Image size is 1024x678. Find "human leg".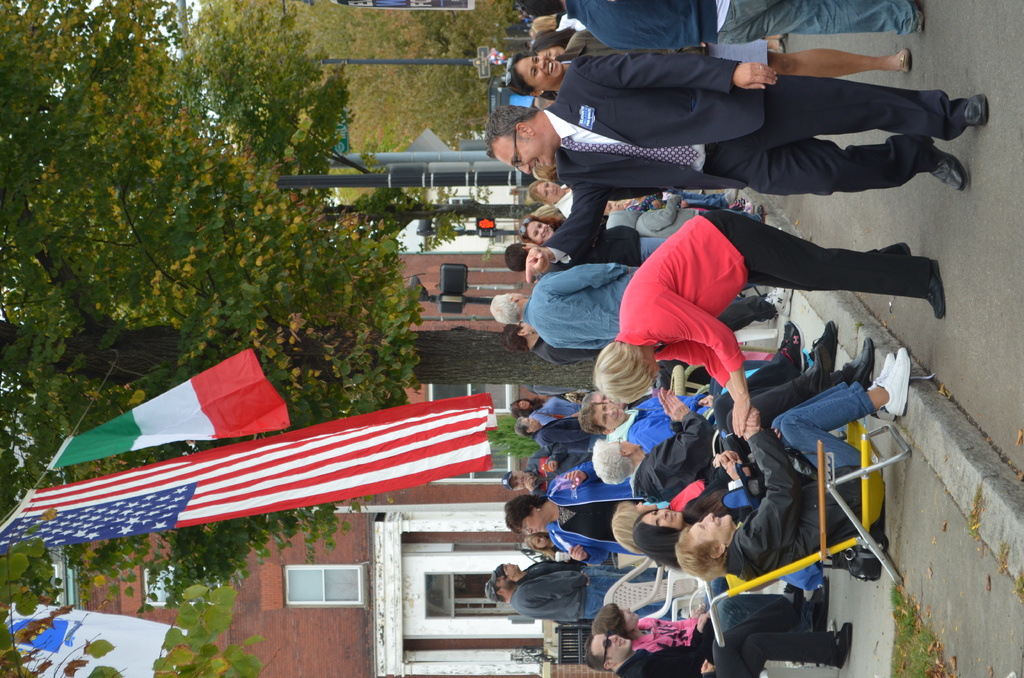
<region>756, 143, 973, 186</region>.
